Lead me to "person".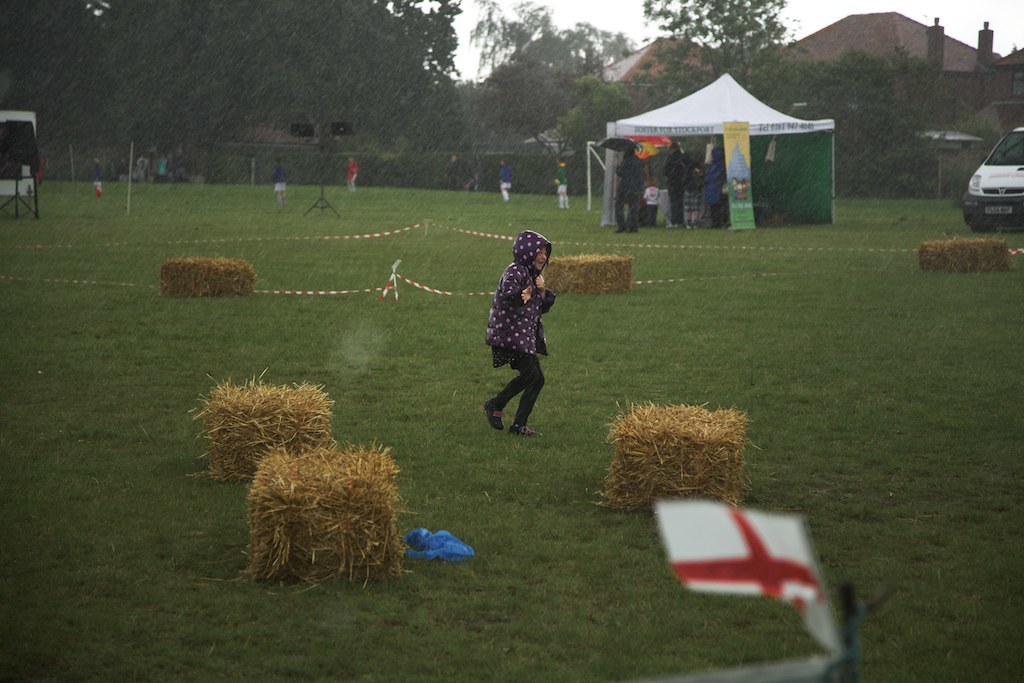
Lead to {"x1": 615, "y1": 144, "x2": 642, "y2": 236}.
